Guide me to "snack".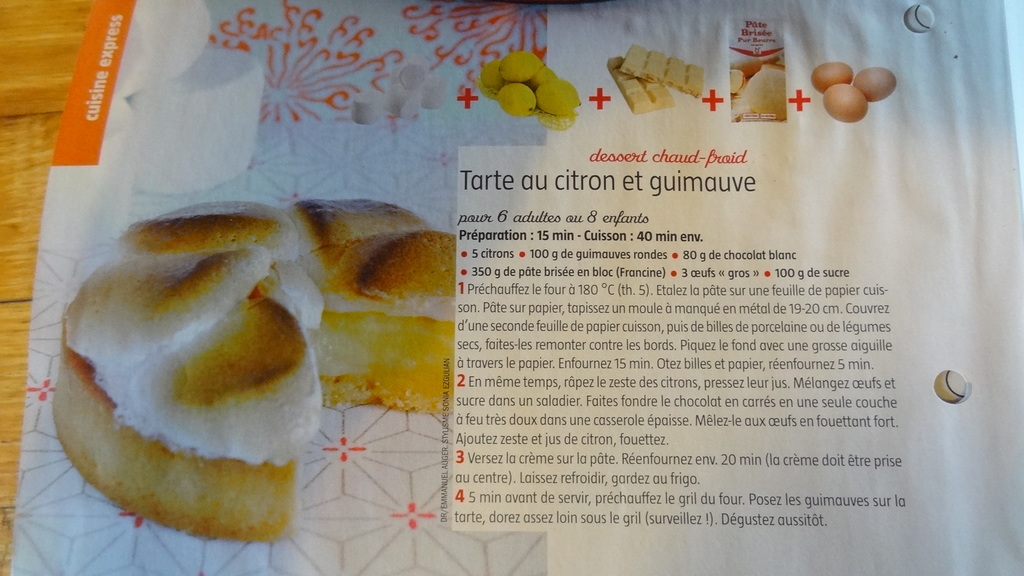
Guidance: bbox(621, 47, 705, 99).
